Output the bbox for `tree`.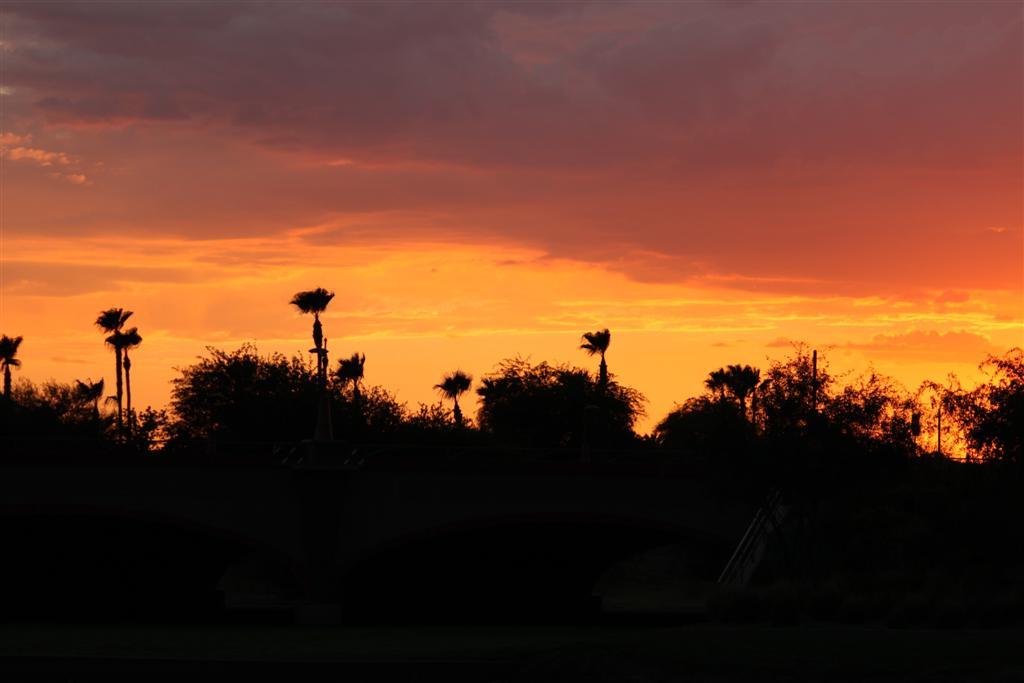
crop(434, 363, 470, 428).
